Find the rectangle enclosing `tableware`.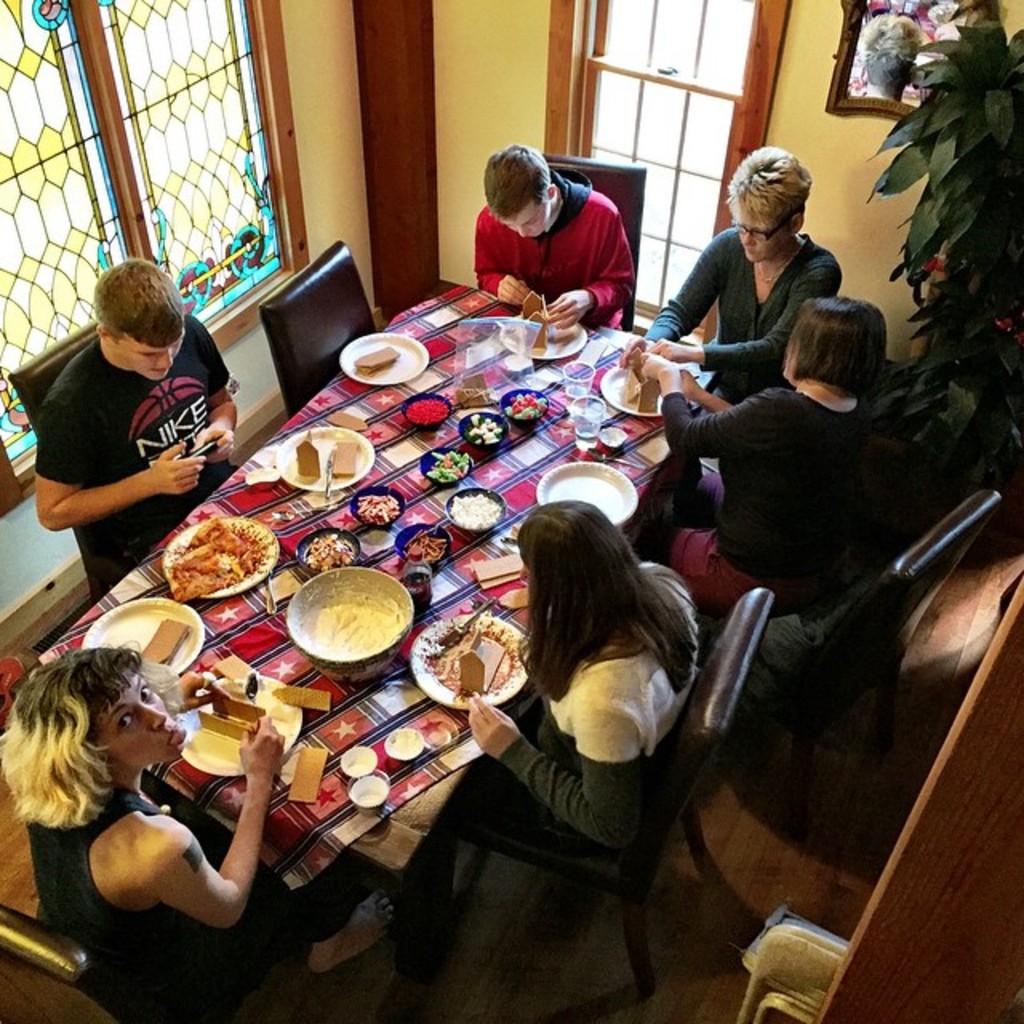
select_region(448, 482, 507, 528).
